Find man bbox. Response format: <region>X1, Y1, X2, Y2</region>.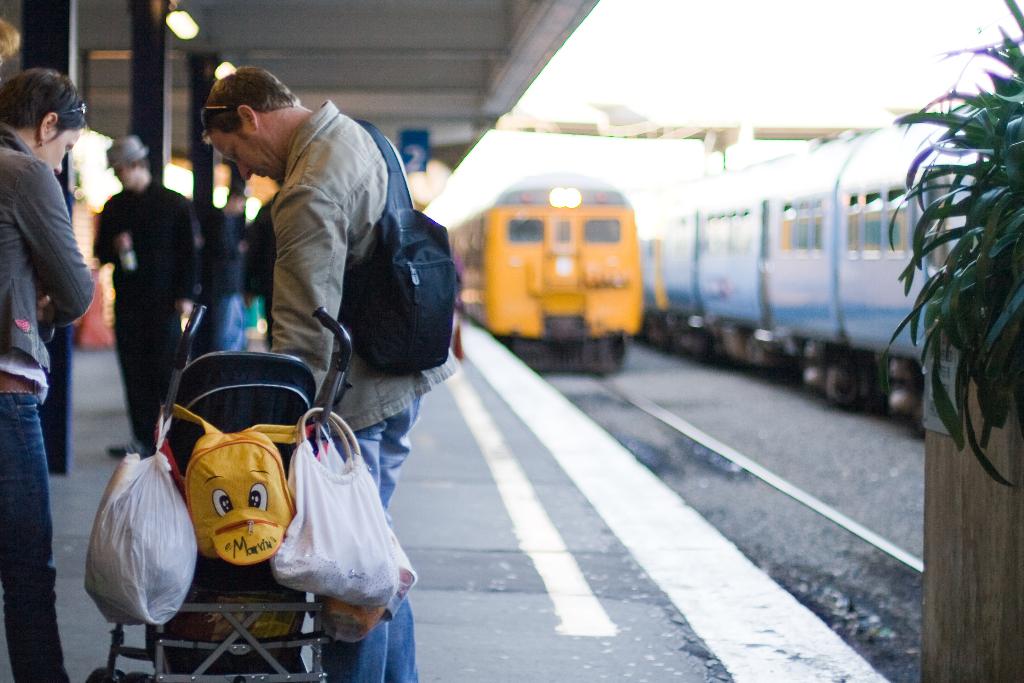
<region>204, 35, 456, 682</region>.
